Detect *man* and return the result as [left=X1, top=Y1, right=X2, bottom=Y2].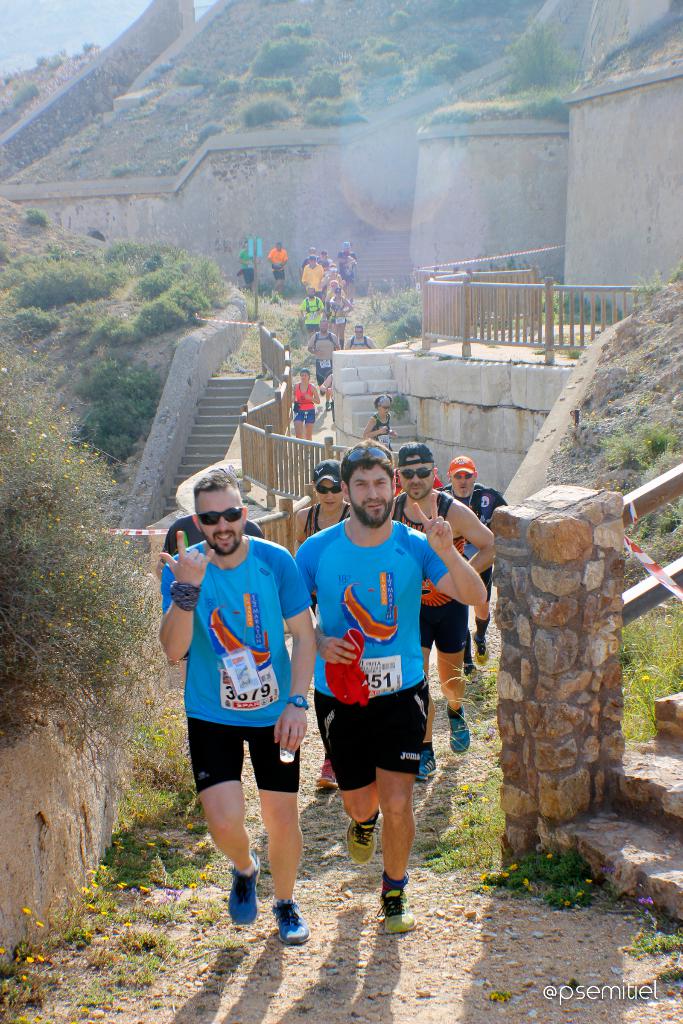
[left=338, top=243, right=356, bottom=305].
